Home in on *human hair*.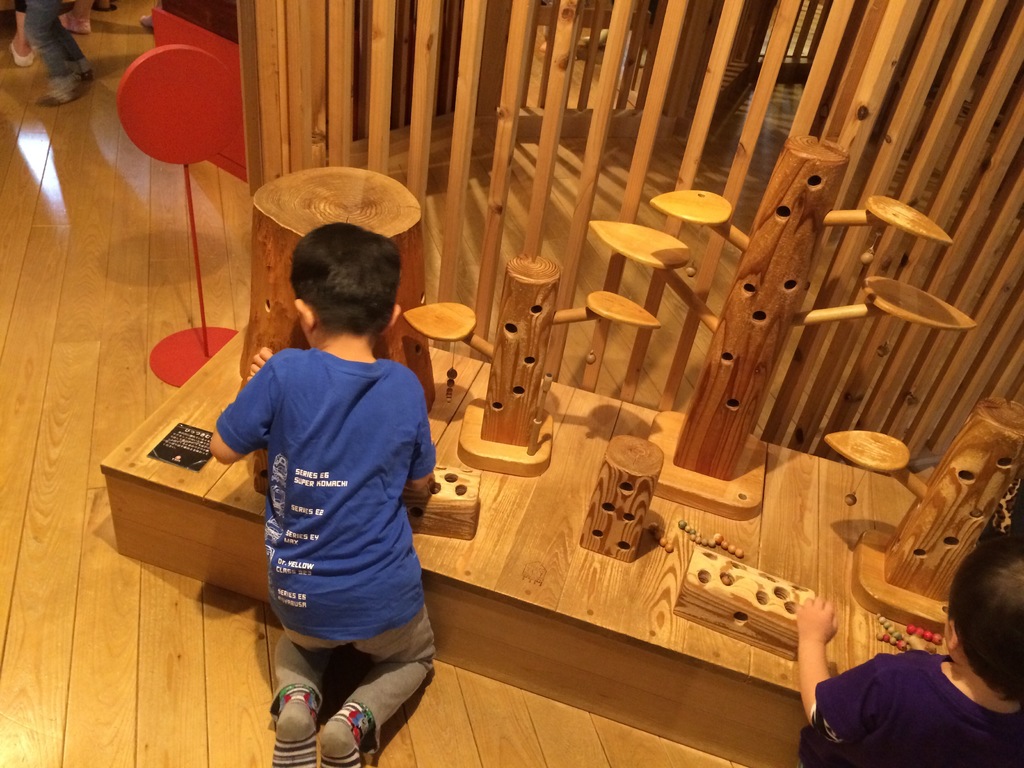
Homed in at {"x1": 272, "y1": 223, "x2": 387, "y2": 345}.
